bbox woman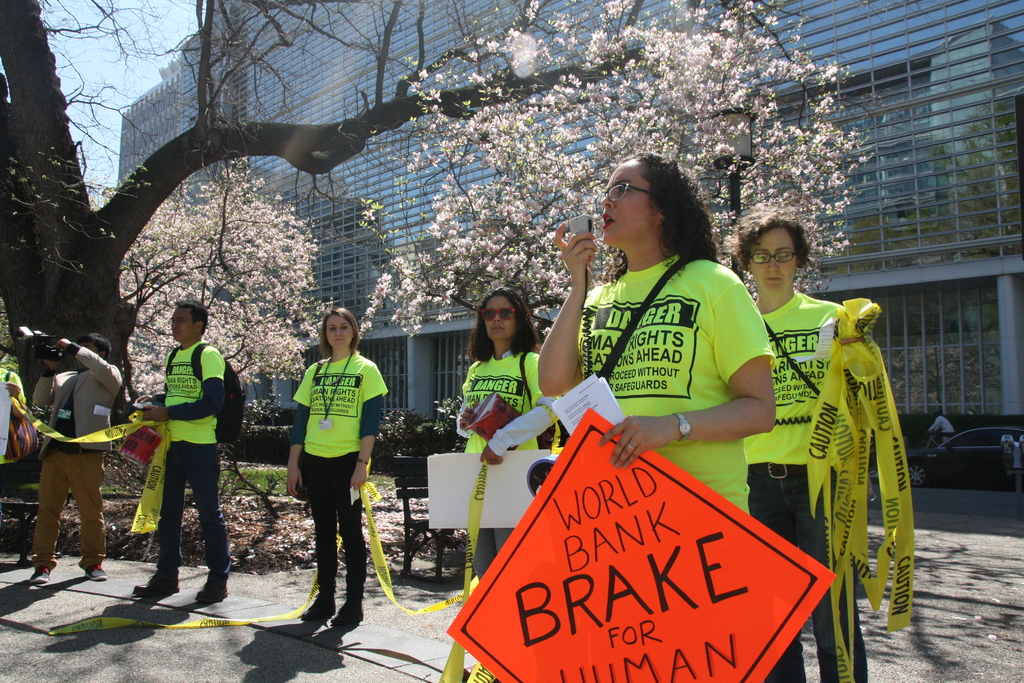
bbox(452, 286, 564, 584)
